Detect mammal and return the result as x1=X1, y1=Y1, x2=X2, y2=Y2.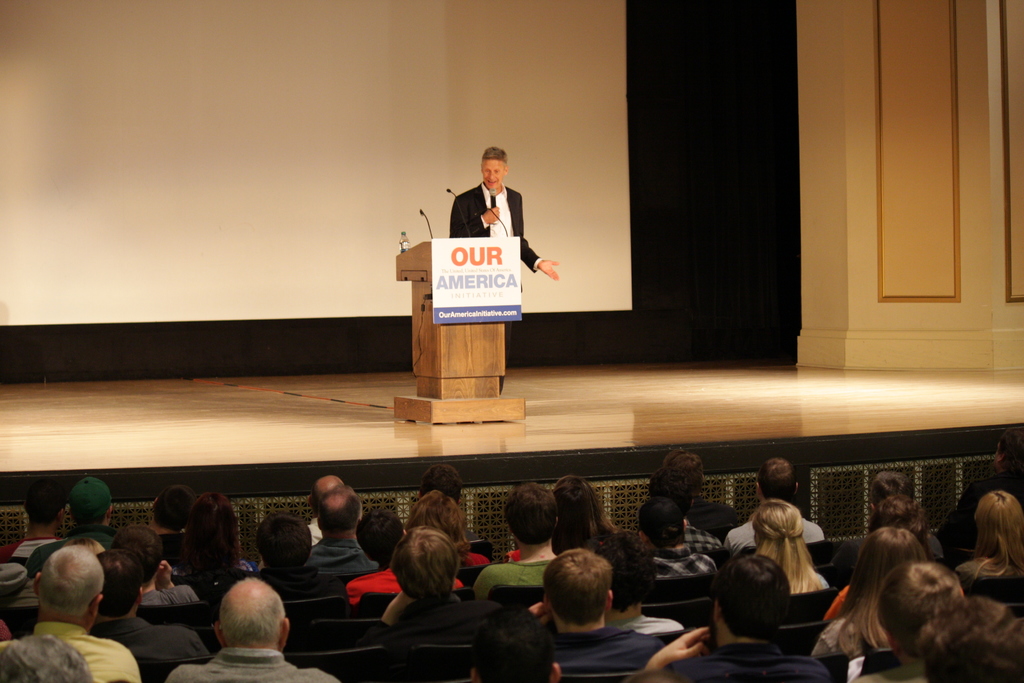
x1=93, y1=552, x2=211, y2=679.
